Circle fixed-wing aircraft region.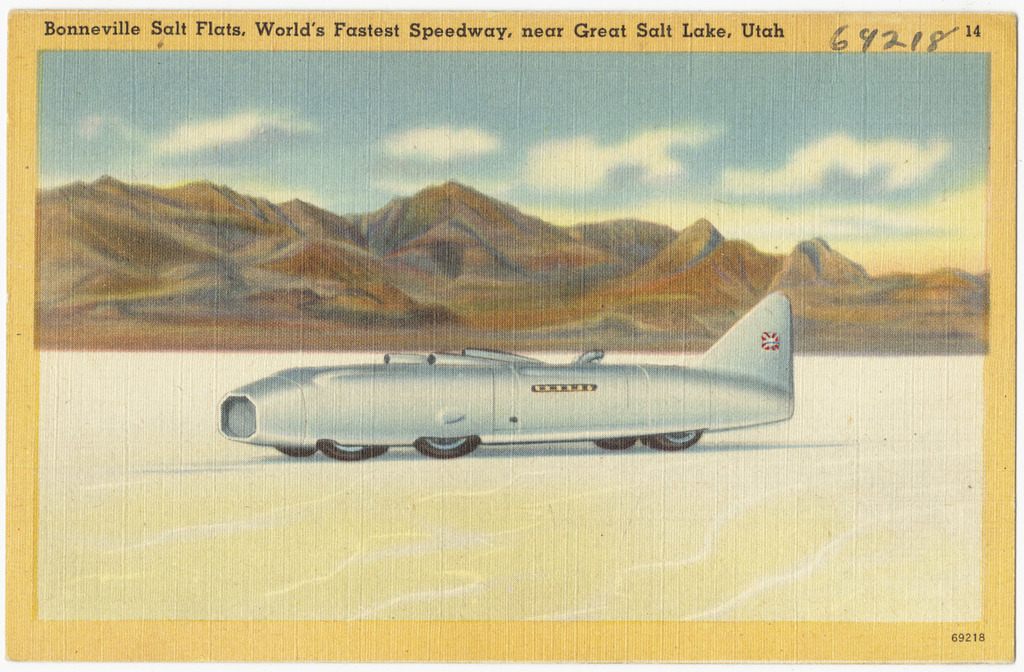
Region: x1=214 y1=292 x2=793 y2=456.
